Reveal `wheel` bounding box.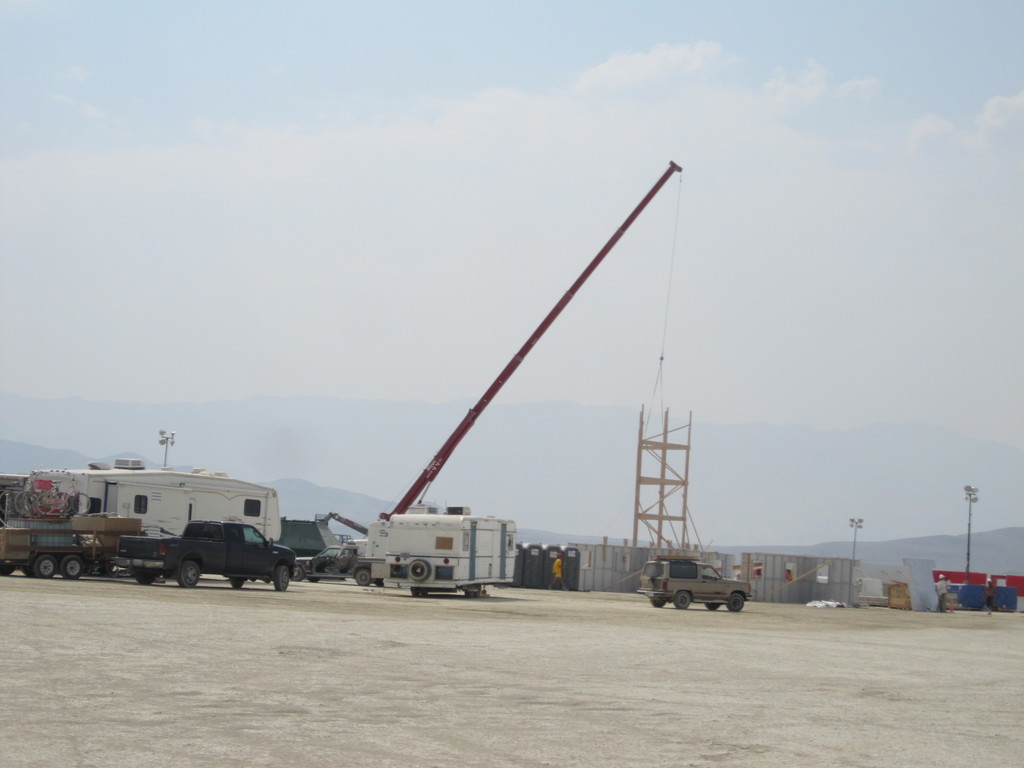
Revealed: 291 567 301 581.
